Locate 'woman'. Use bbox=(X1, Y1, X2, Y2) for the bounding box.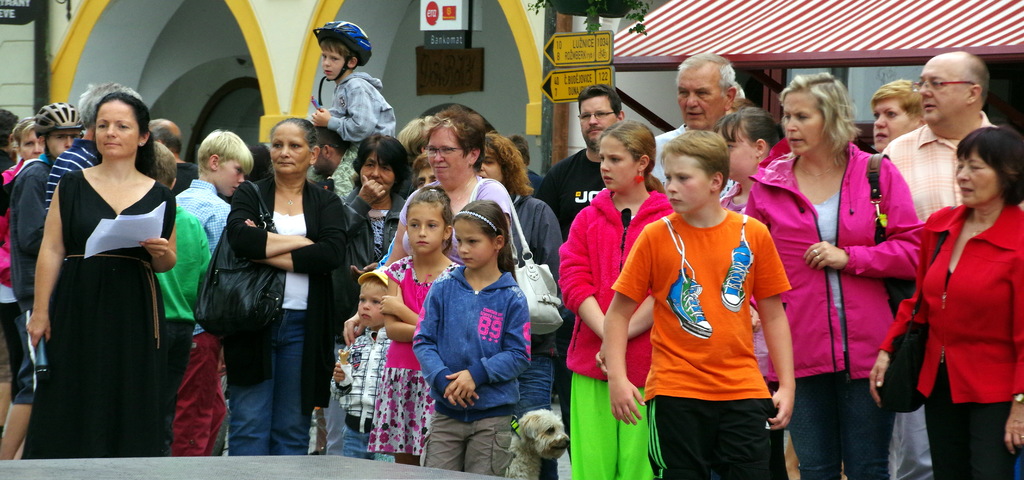
bbox=(28, 78, 178, 458).
